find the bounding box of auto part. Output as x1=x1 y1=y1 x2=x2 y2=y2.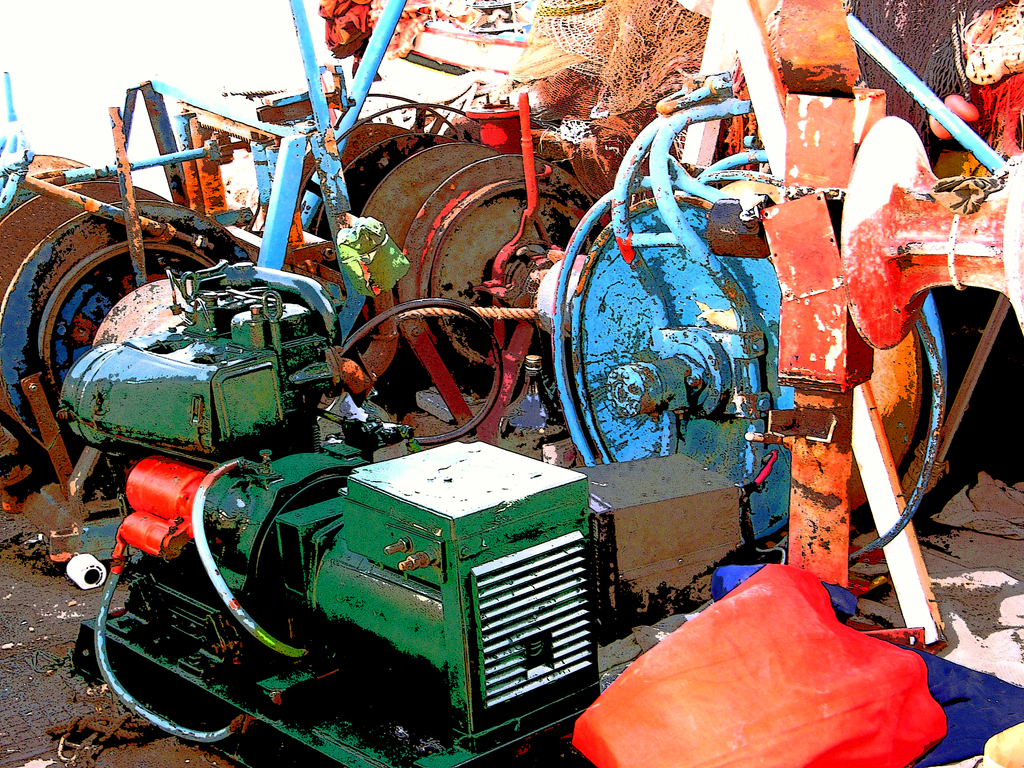
x1=545 y1=72 x2=959 y2=570.
